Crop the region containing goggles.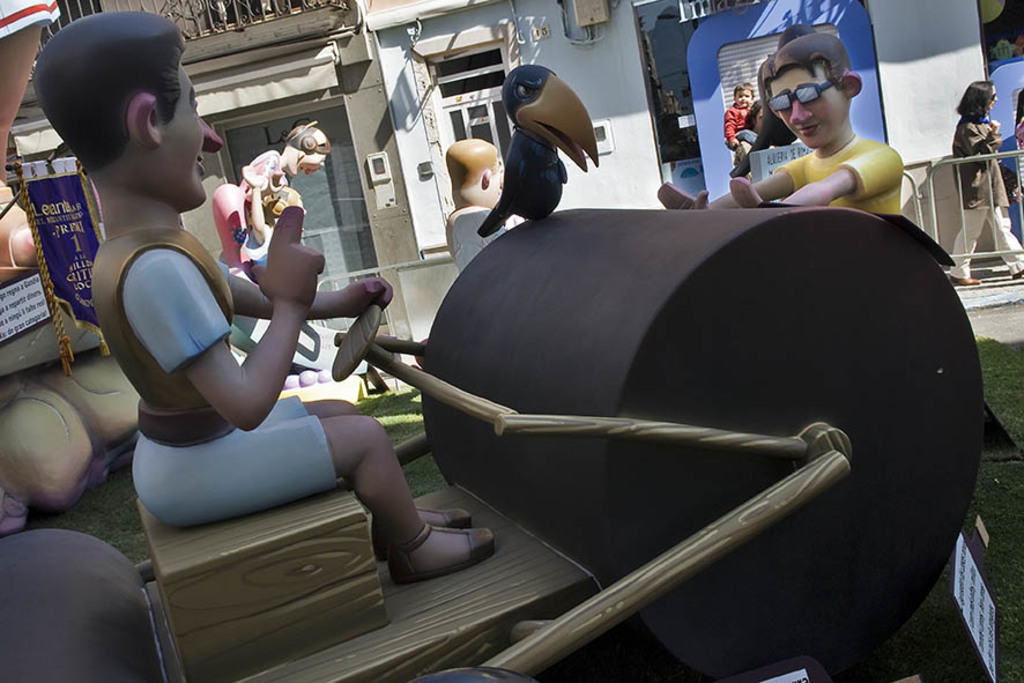
Crop region: locate(765, 75, 837, 112).
